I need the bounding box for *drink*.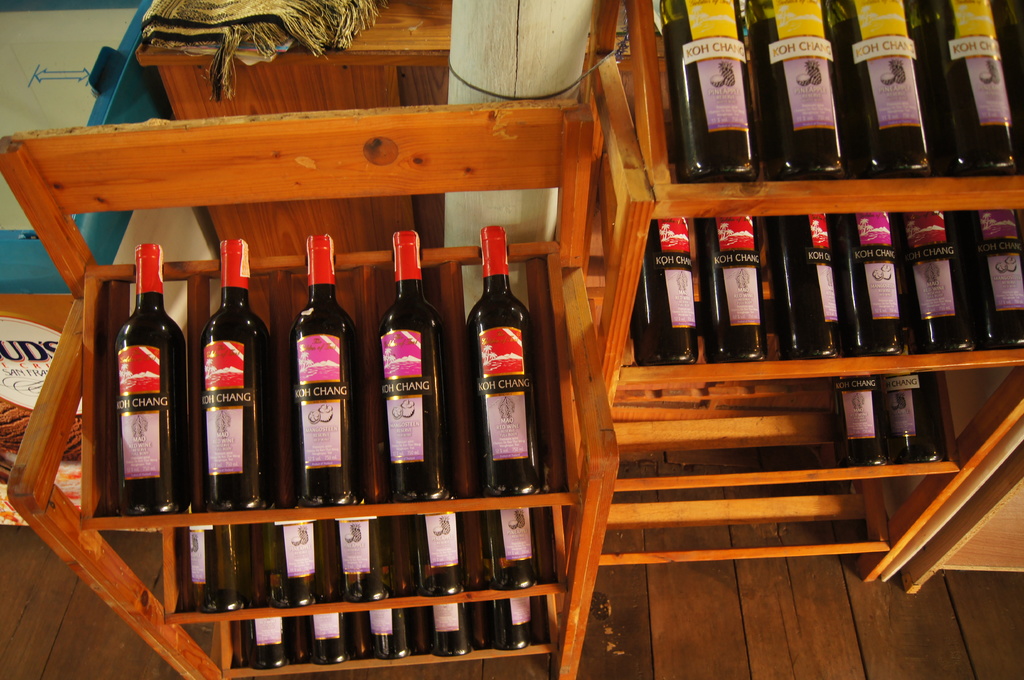
Here it is: 971 210 1023 347.
